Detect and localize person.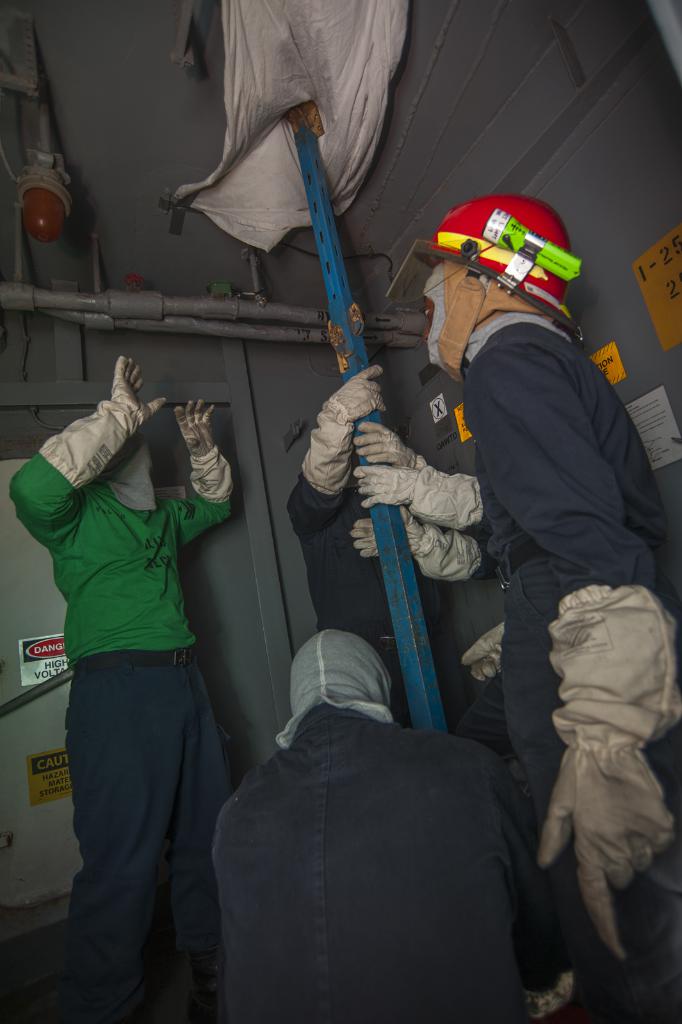
Localized at [left=215, top=623, right=540, bottom=1023].
